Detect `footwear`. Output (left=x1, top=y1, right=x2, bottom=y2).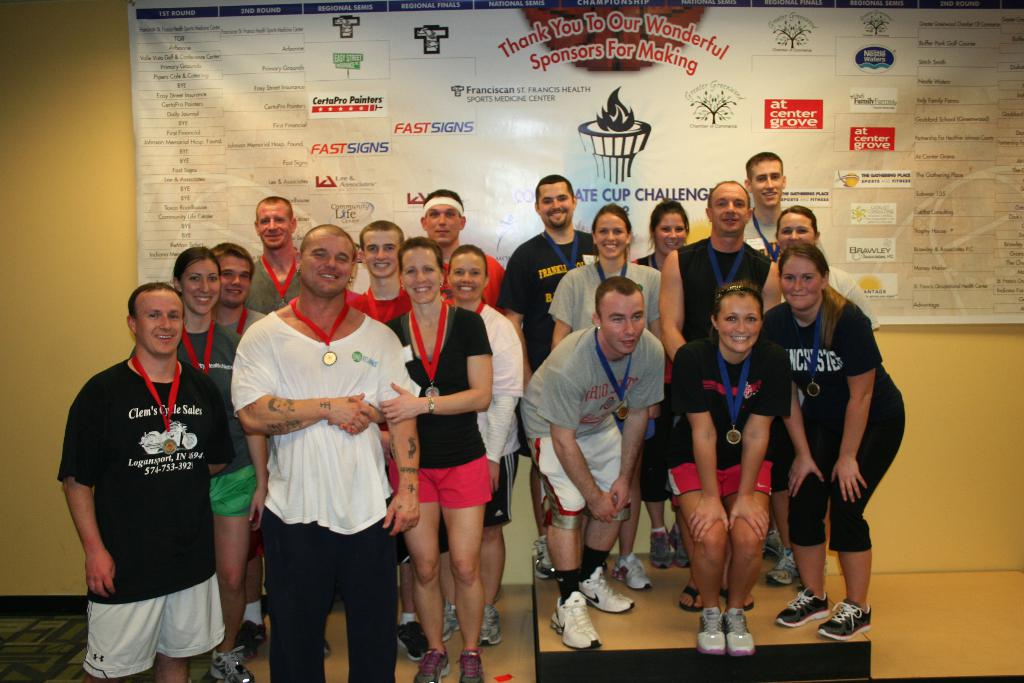
(left=455, top=651, right=484, bottom=682).
